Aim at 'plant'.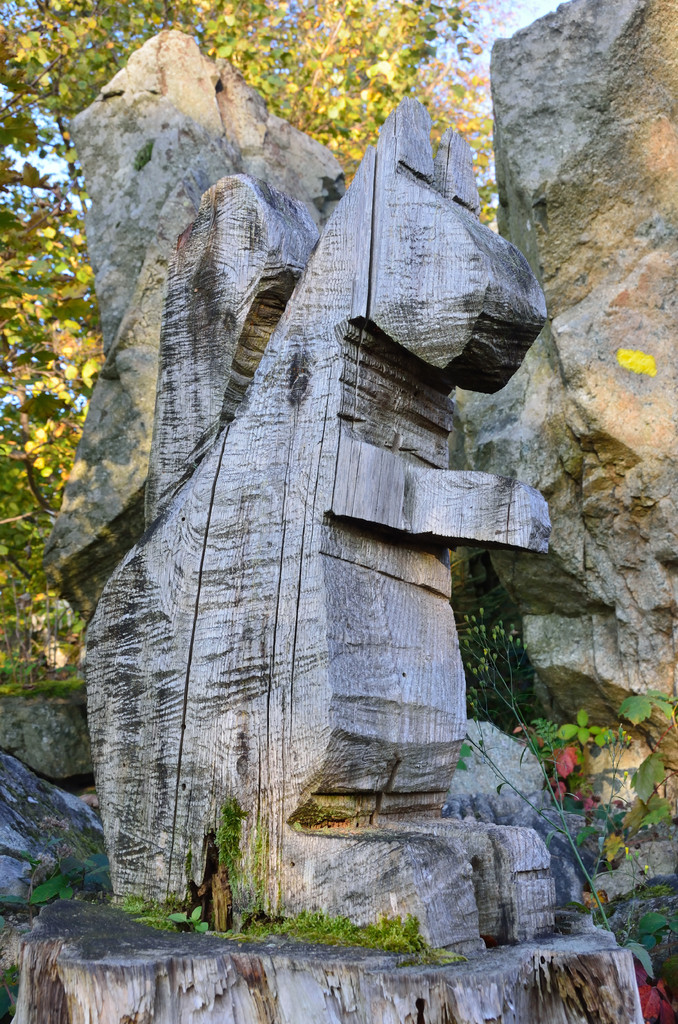
Aimed at bbox=[0, 961, 16, 1023].
